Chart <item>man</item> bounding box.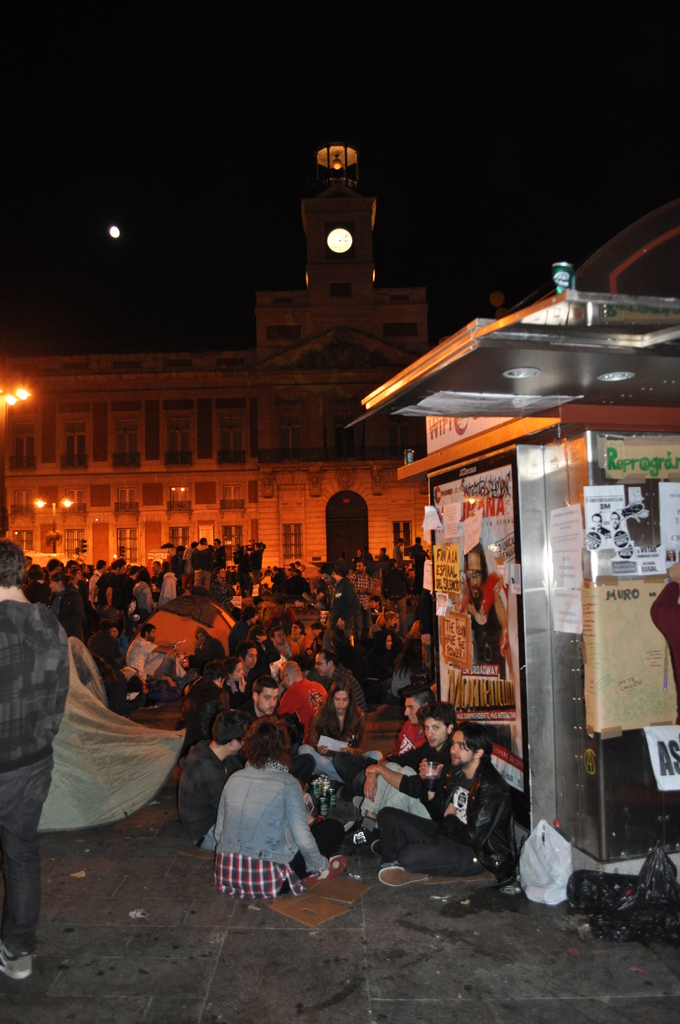
Charted: 608, 510, 621, 535.
